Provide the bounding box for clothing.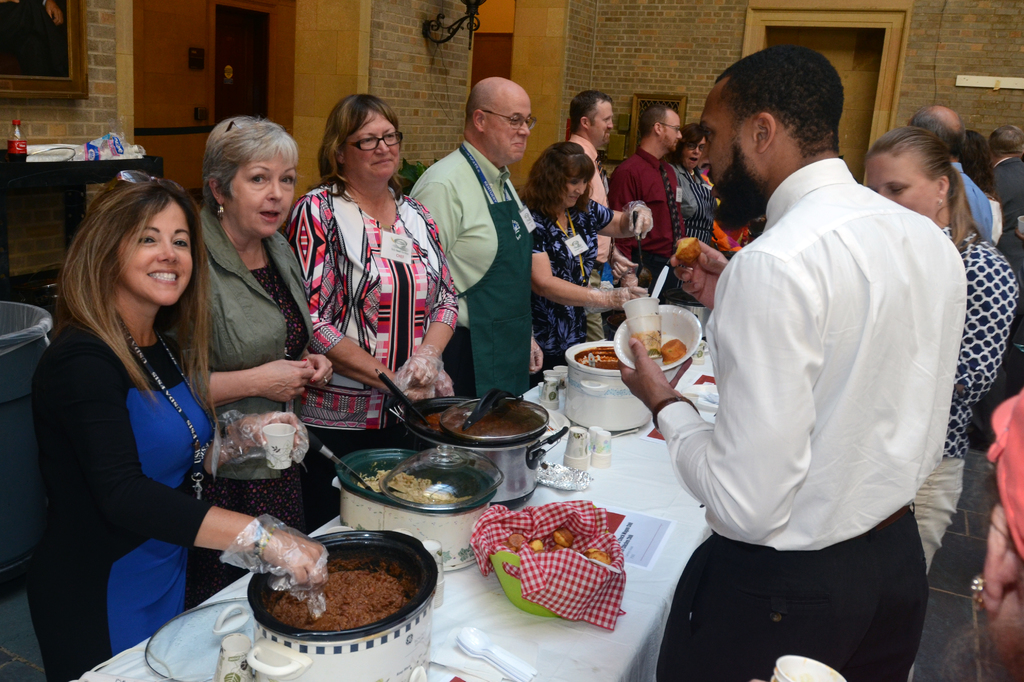
detection(573, 142, 602, 347).
